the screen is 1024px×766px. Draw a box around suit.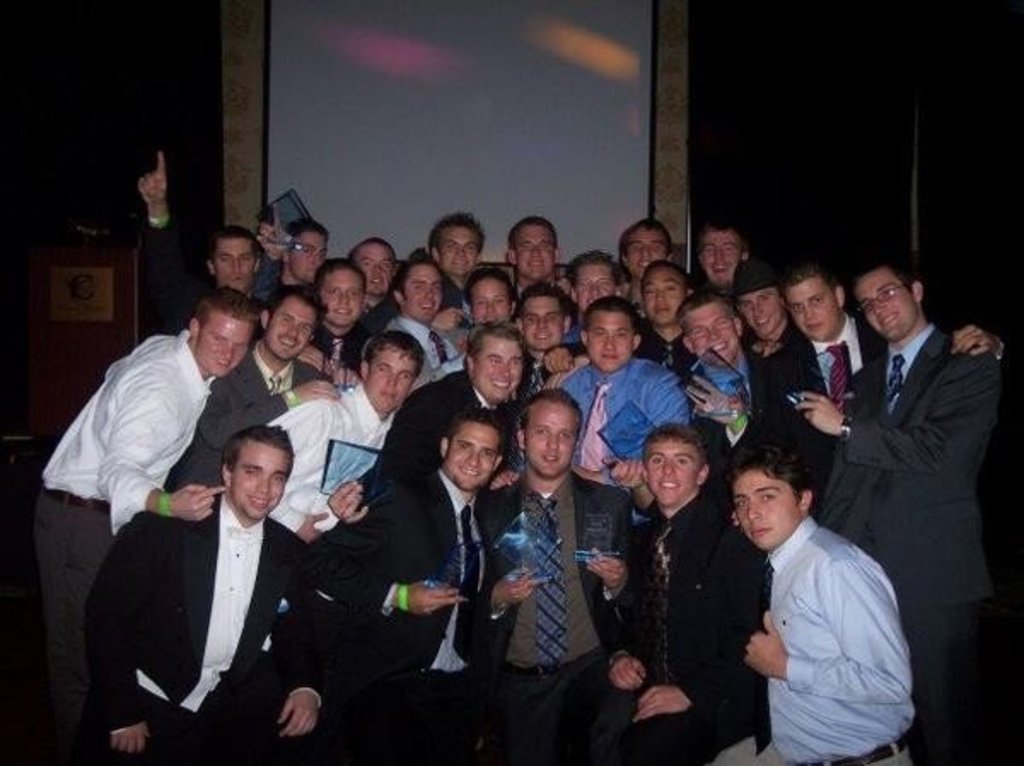
box(819, 321, 997, 764).
